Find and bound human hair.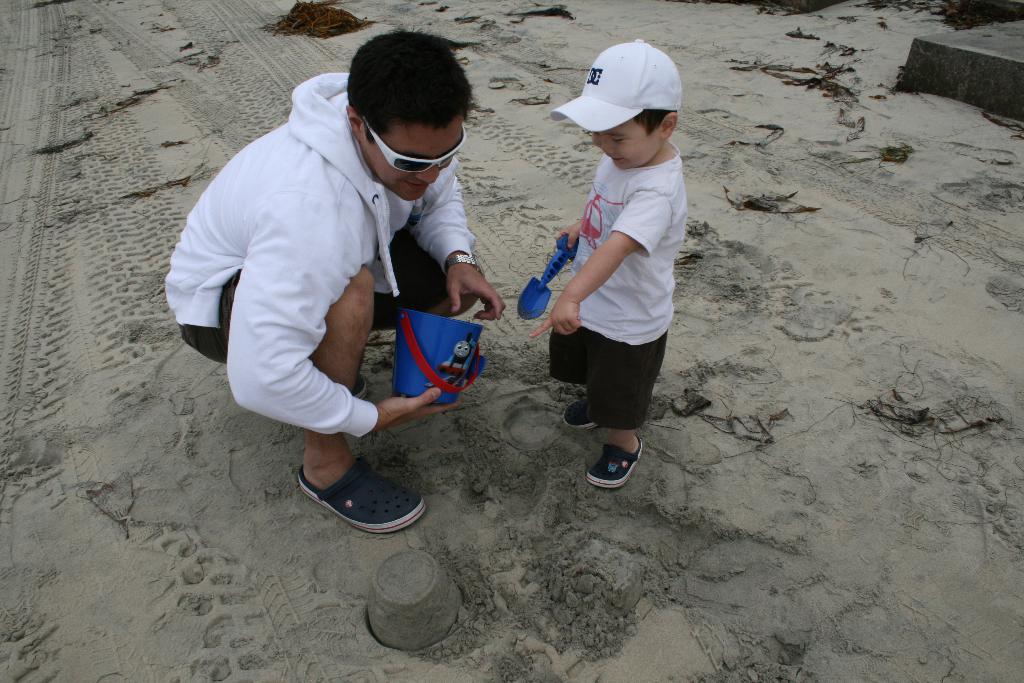
Bound: bbox(345, 29, 476, 172).
